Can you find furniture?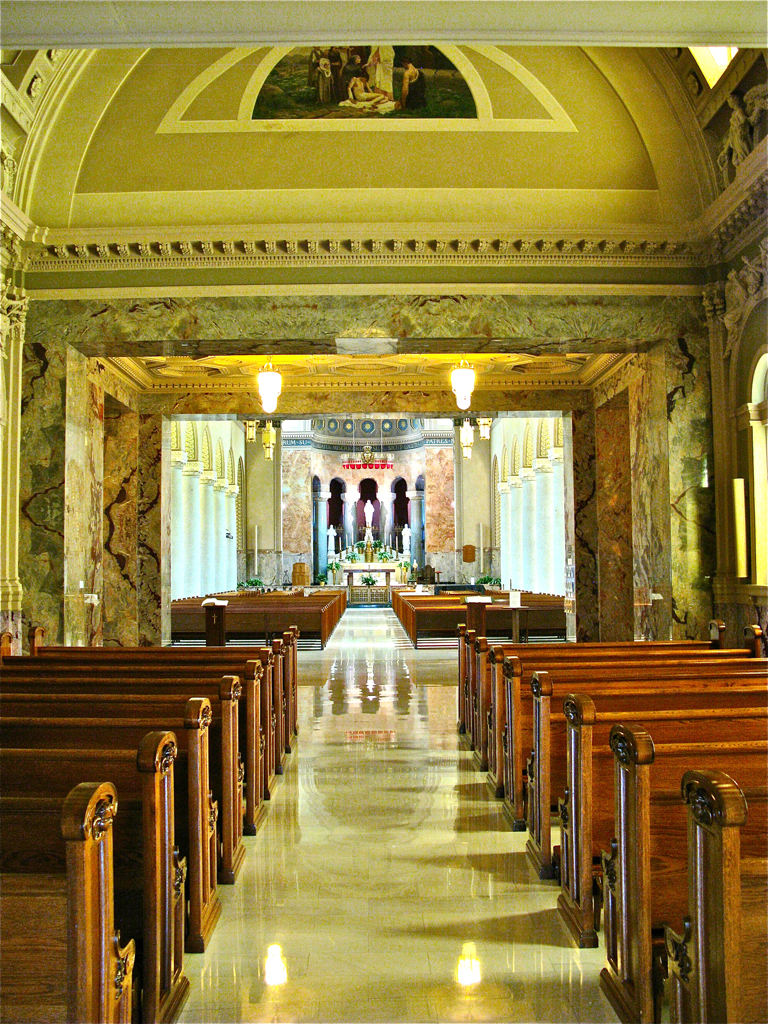
Yes, bounding box: crop(200, 602, 227, 648).
